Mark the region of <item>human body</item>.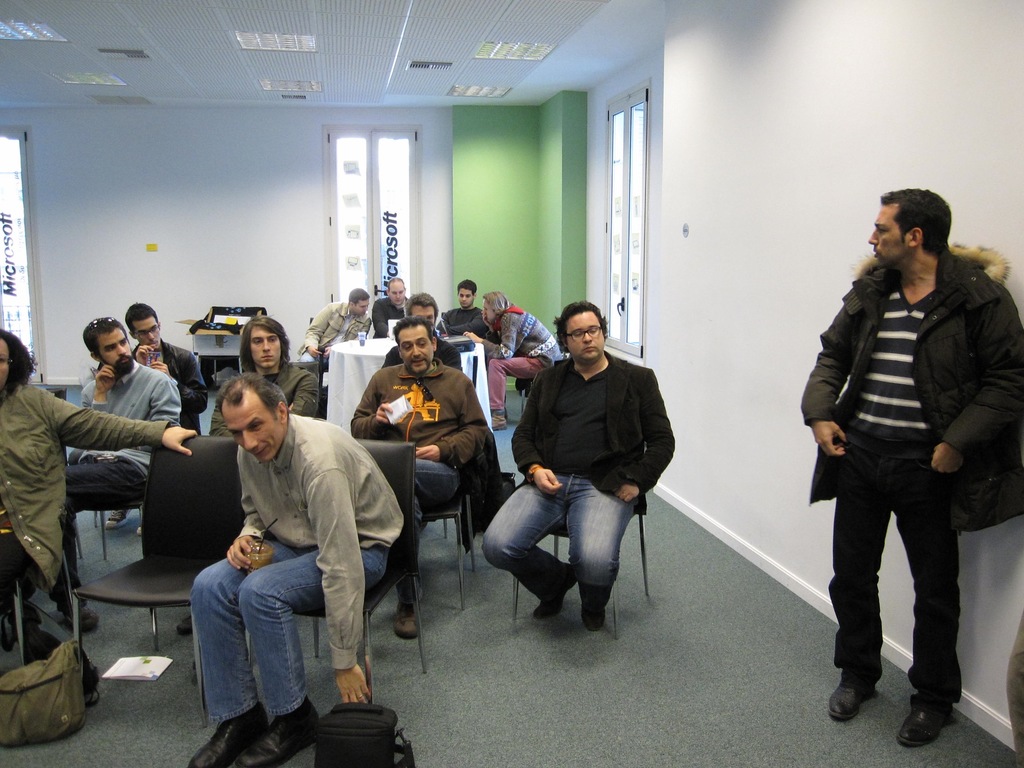
Region: [x1=207, y1=360, x2=317, y2=430].
